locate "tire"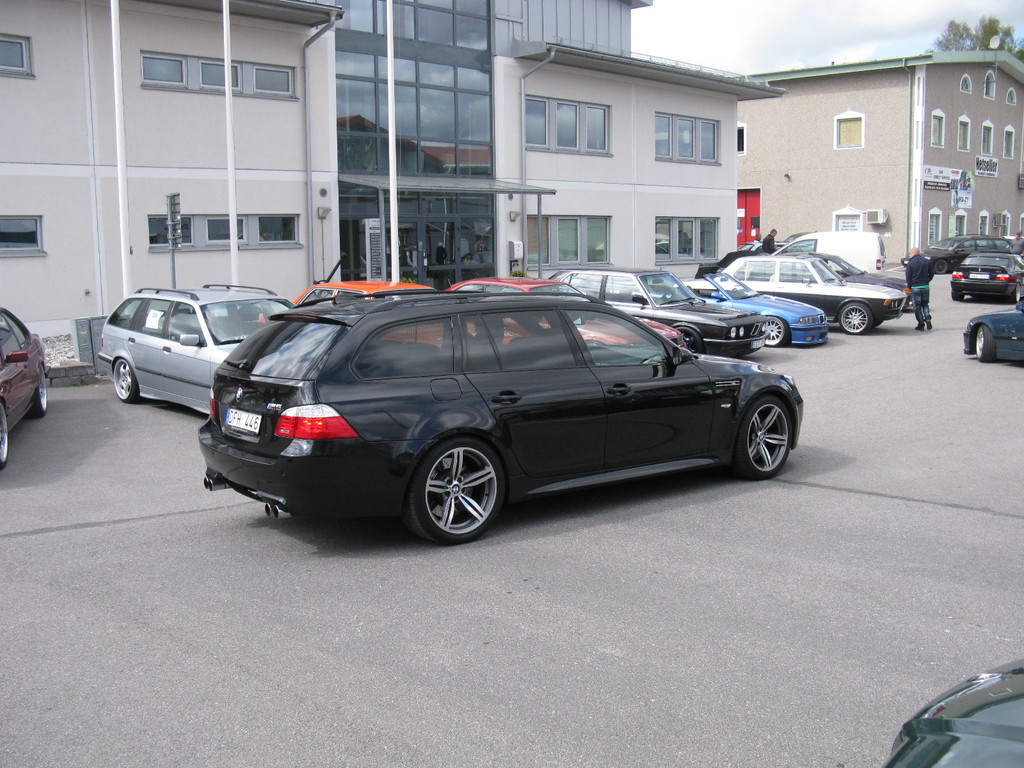
950/291/966/300
